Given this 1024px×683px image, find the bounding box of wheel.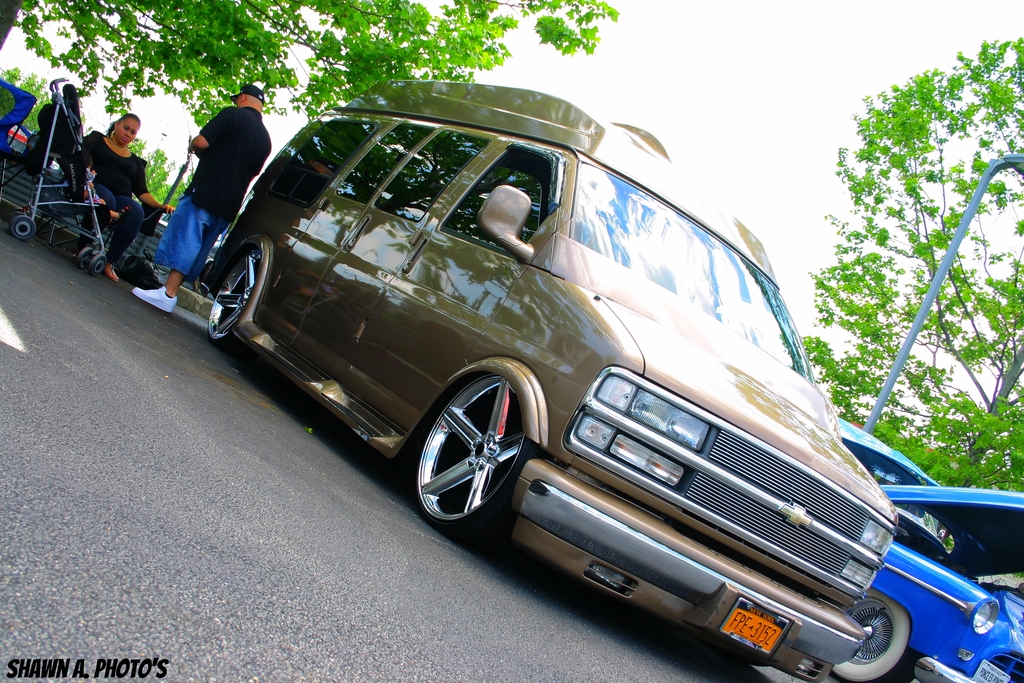
box=[79, 247, 94, 275].
